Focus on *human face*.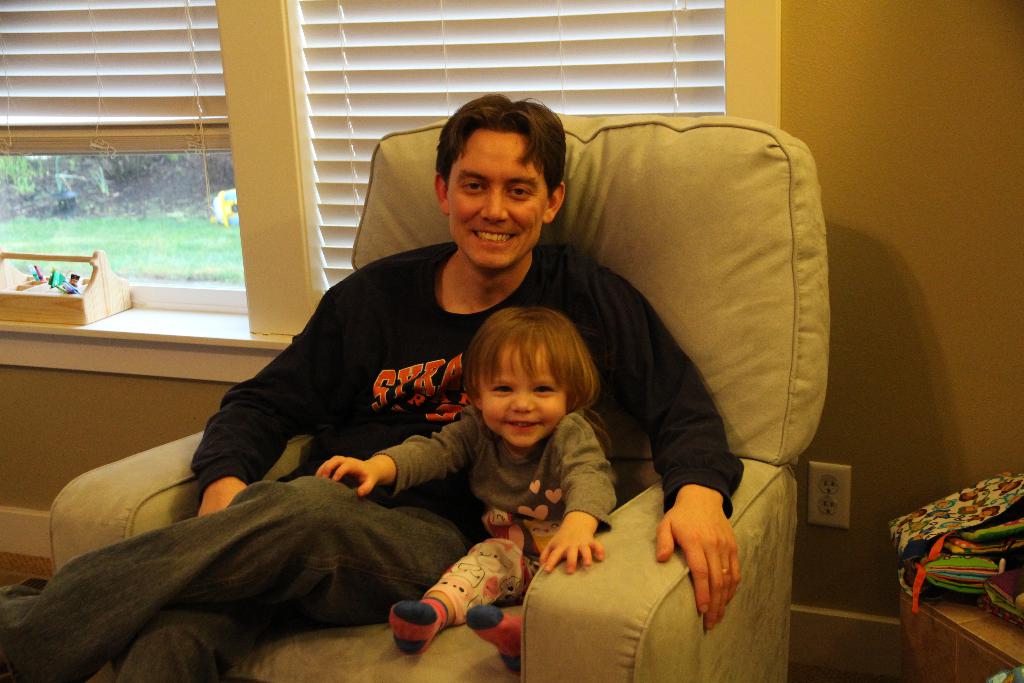
Focused at [447,128,547,267].
